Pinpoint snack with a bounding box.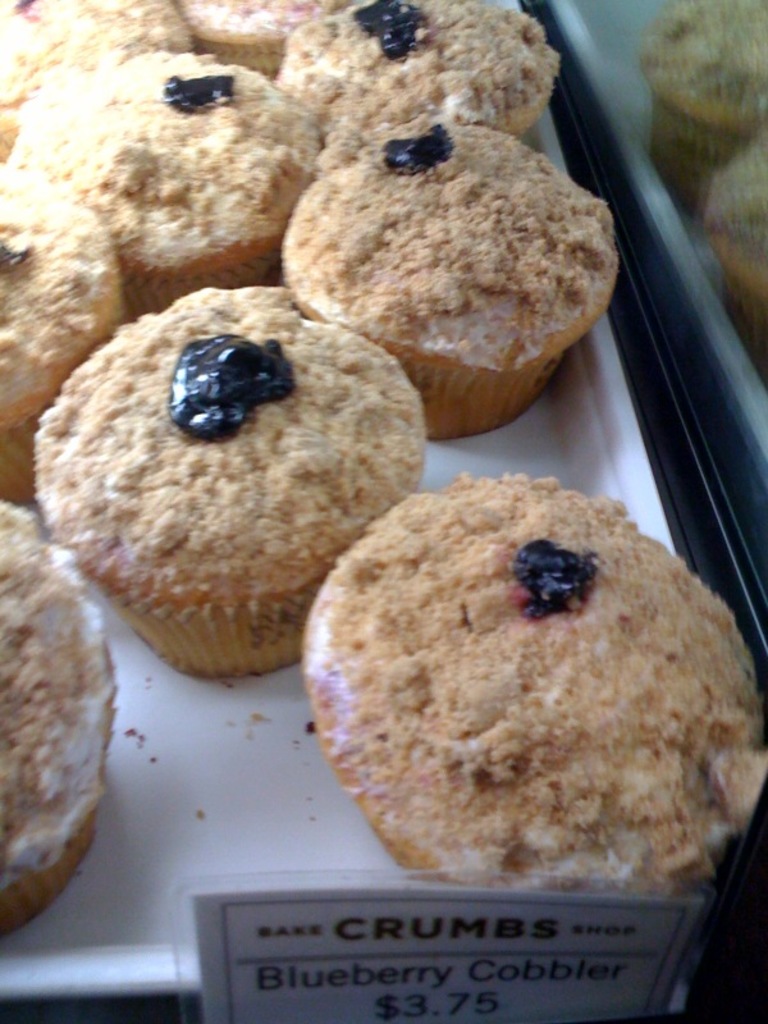
region(28, 285, 433, 689).
